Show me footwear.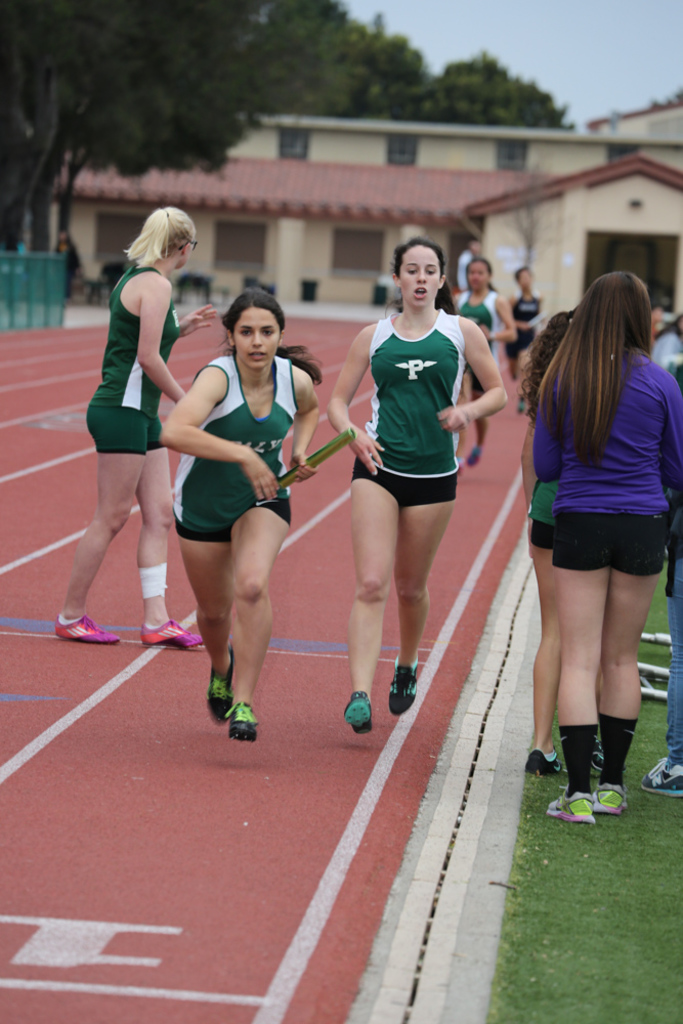
footwear is here: rect(521, 740, 557, 781).
